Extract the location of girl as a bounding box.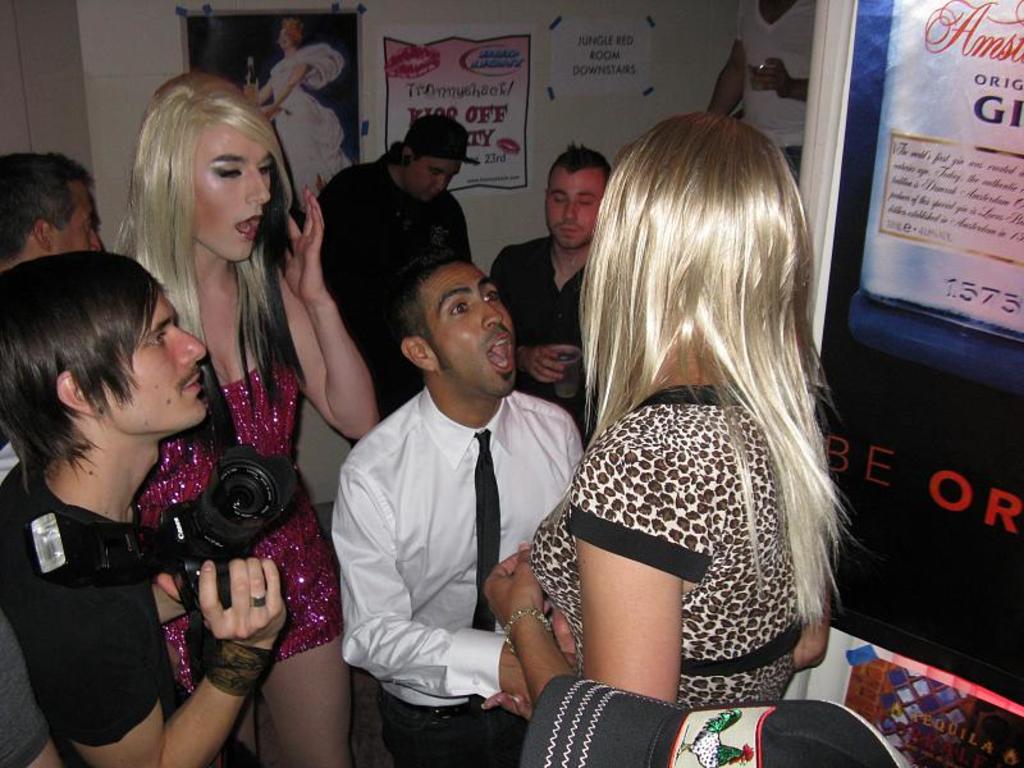
detection(120, 77, 378, 767).
